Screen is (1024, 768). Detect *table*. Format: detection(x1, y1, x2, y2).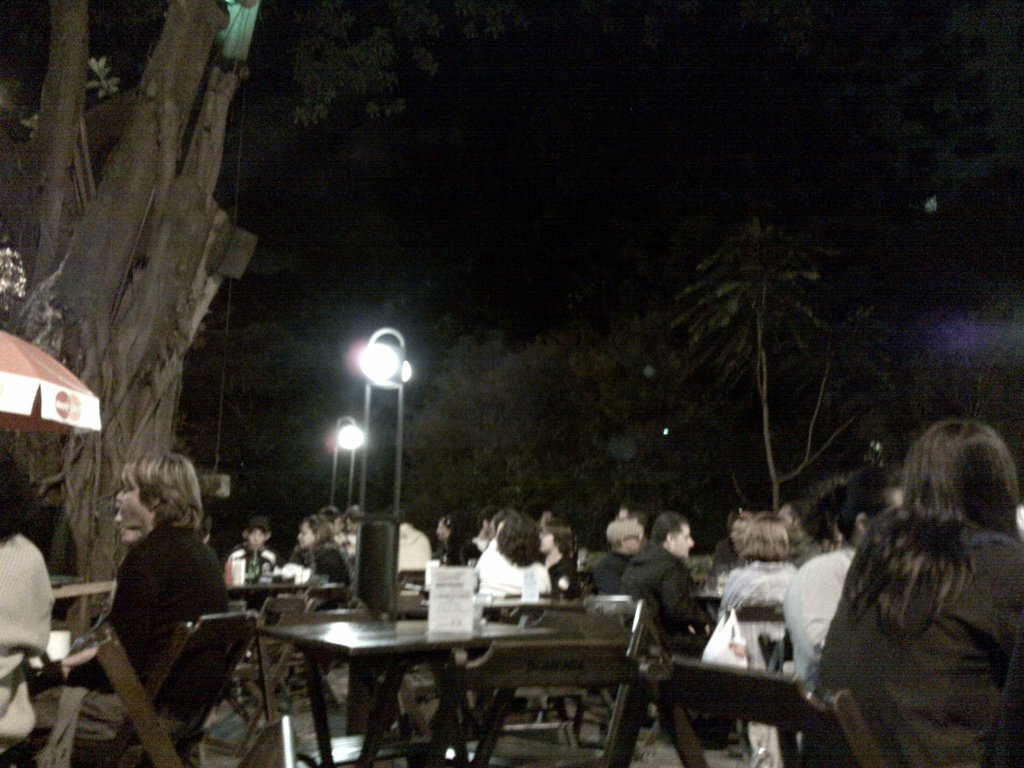
detection(218, 573, 318, 689).
